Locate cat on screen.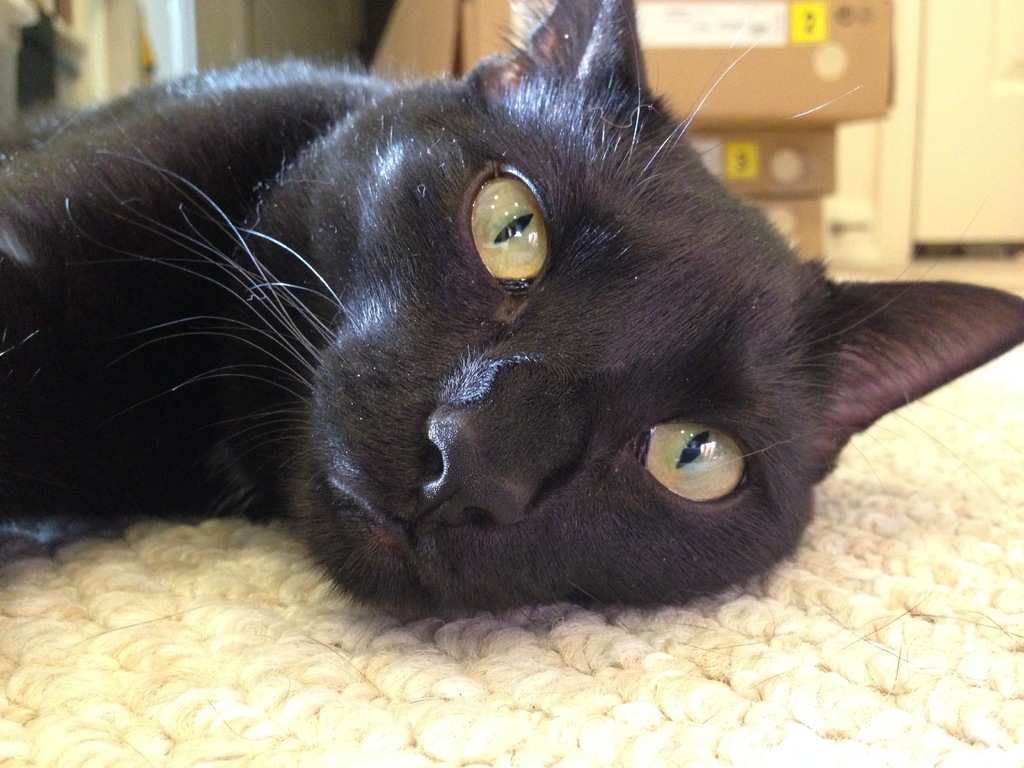
On screen at box(0, 0, 1021, 638).
